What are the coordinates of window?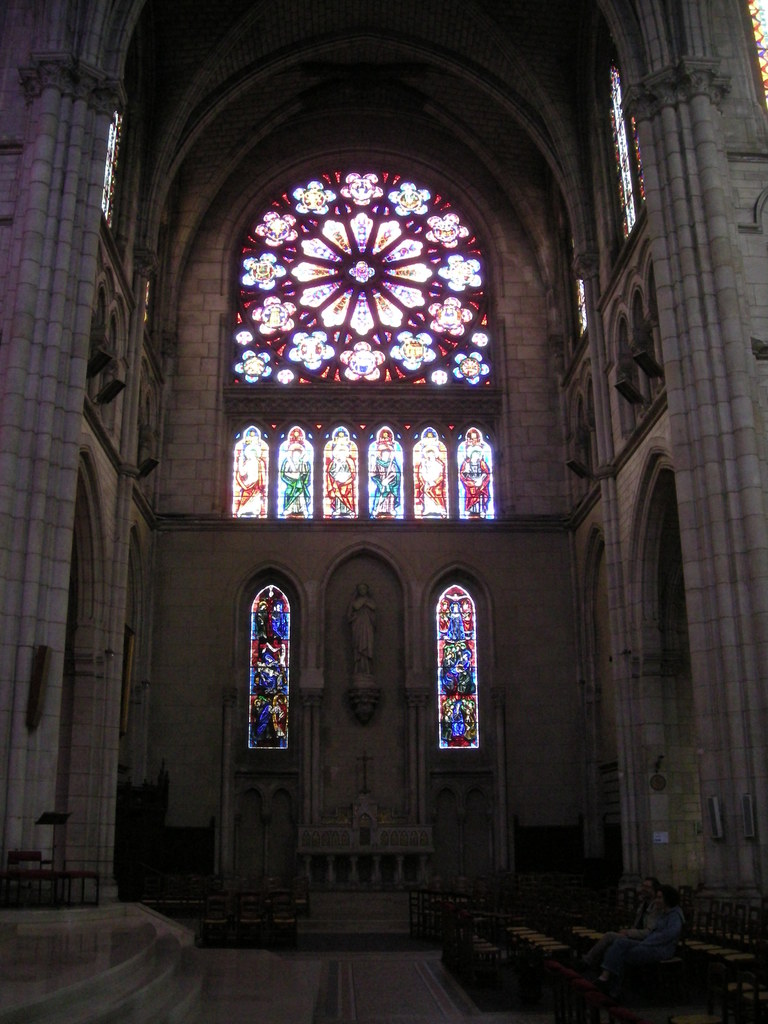
left=742, top=0, right=767, bottom=110.
